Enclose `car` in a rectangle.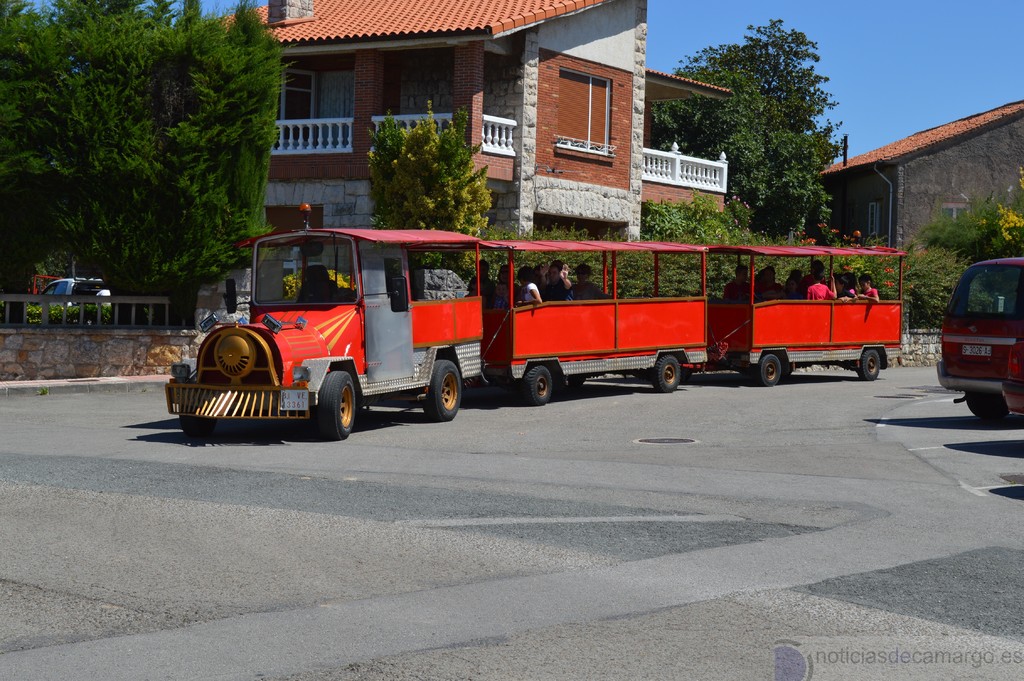
(x1=938, y1=256, x2=1023, y2=419).
